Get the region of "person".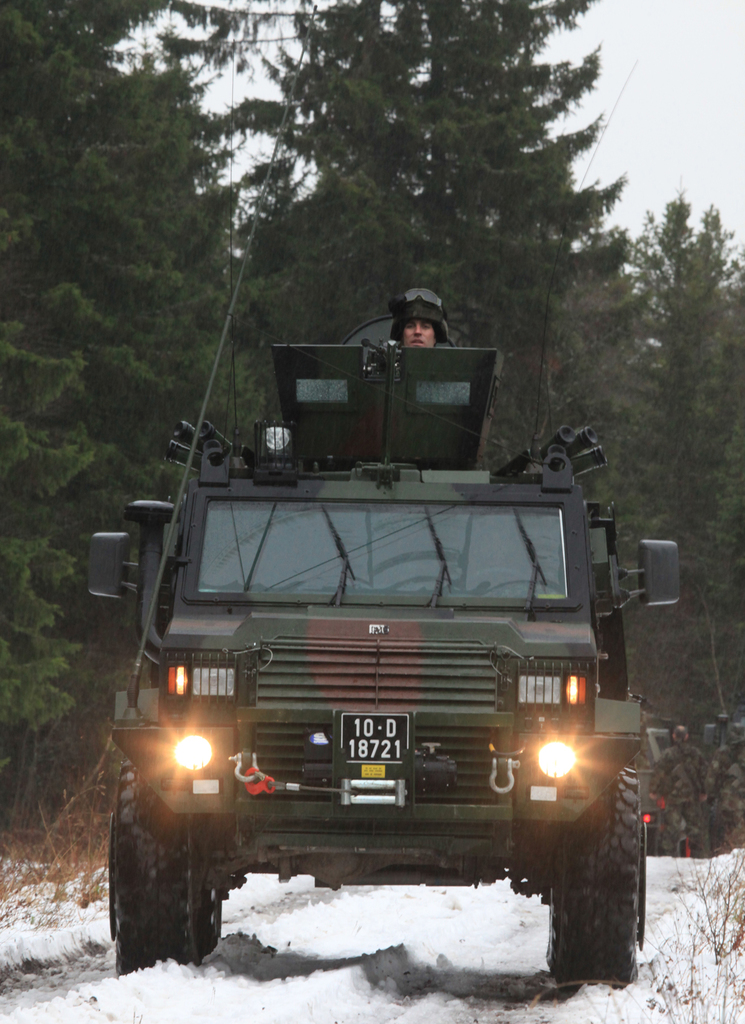
{"x1": 387, "y1": 288, "x2": 447, "y2": 346}.
